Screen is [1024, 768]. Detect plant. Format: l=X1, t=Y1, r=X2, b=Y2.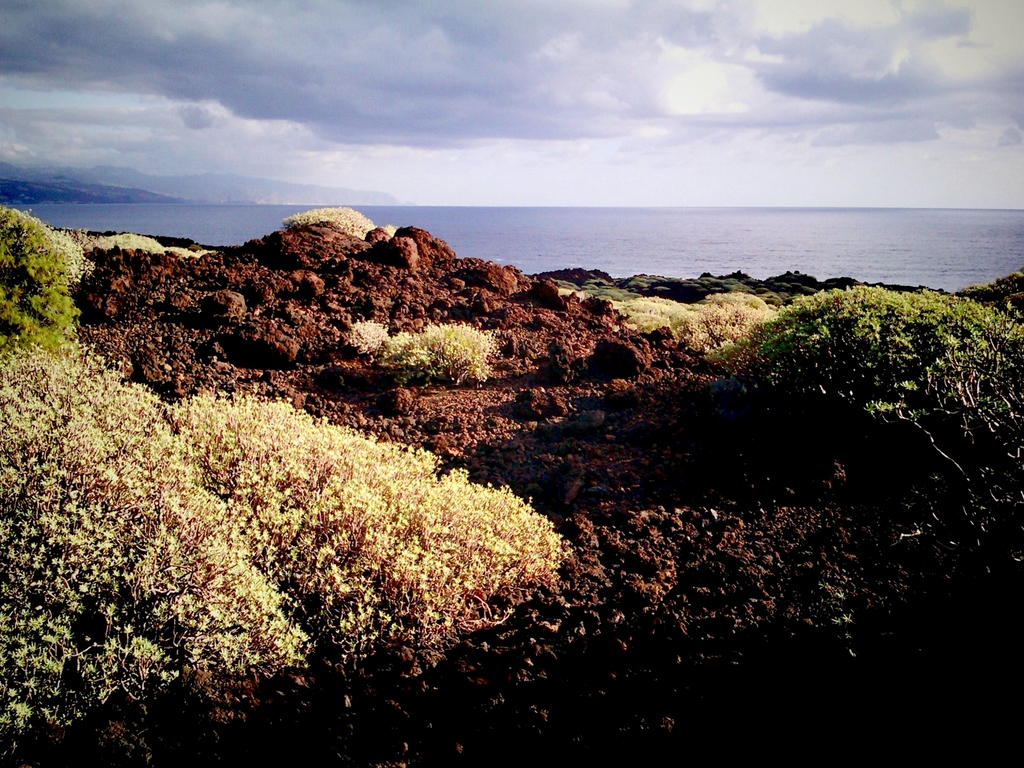
l=374, t=321, r=500, b=383.
